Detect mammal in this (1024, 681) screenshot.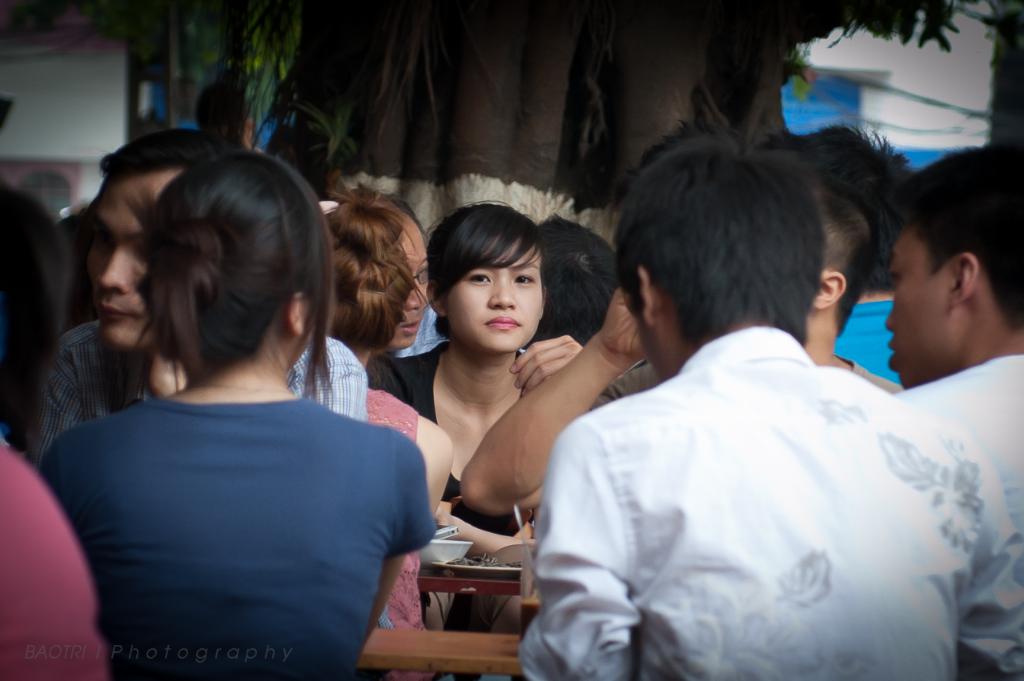
Detection: l=591, t=178, r=904, b=414.
